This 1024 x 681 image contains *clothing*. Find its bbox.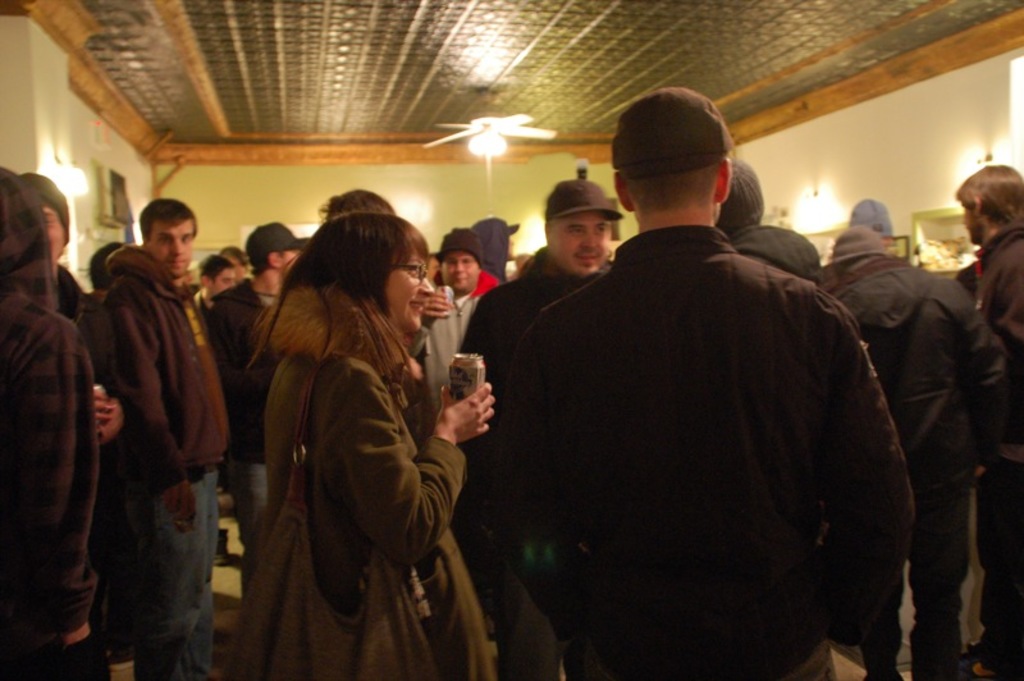
detection(957, 227, 1023, 671).
